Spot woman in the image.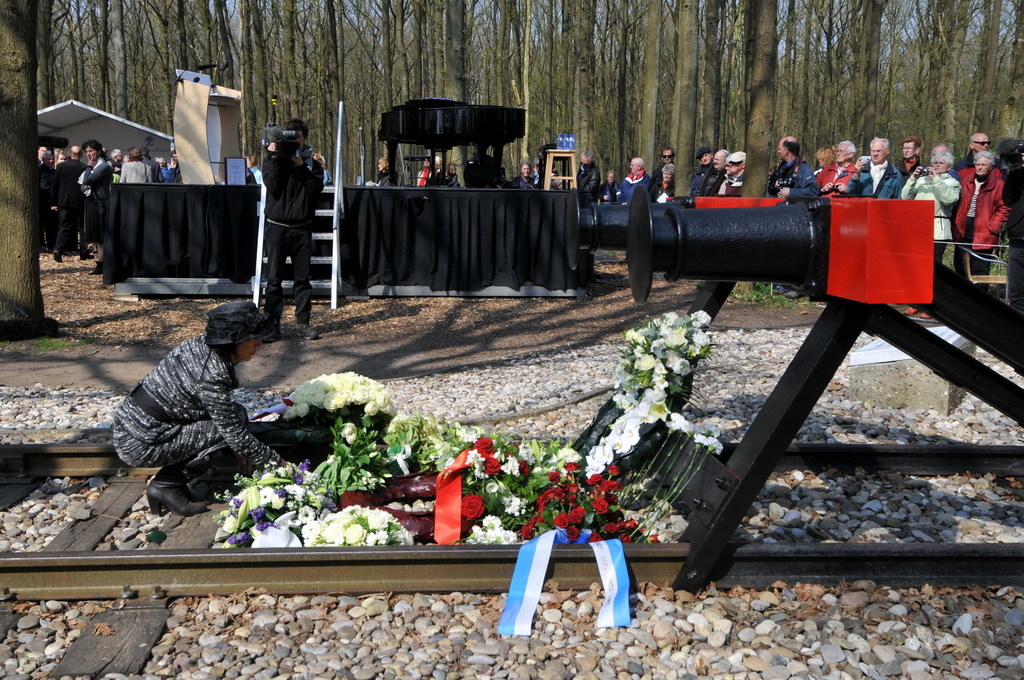
woman found at (655, 160, 678, 200).
